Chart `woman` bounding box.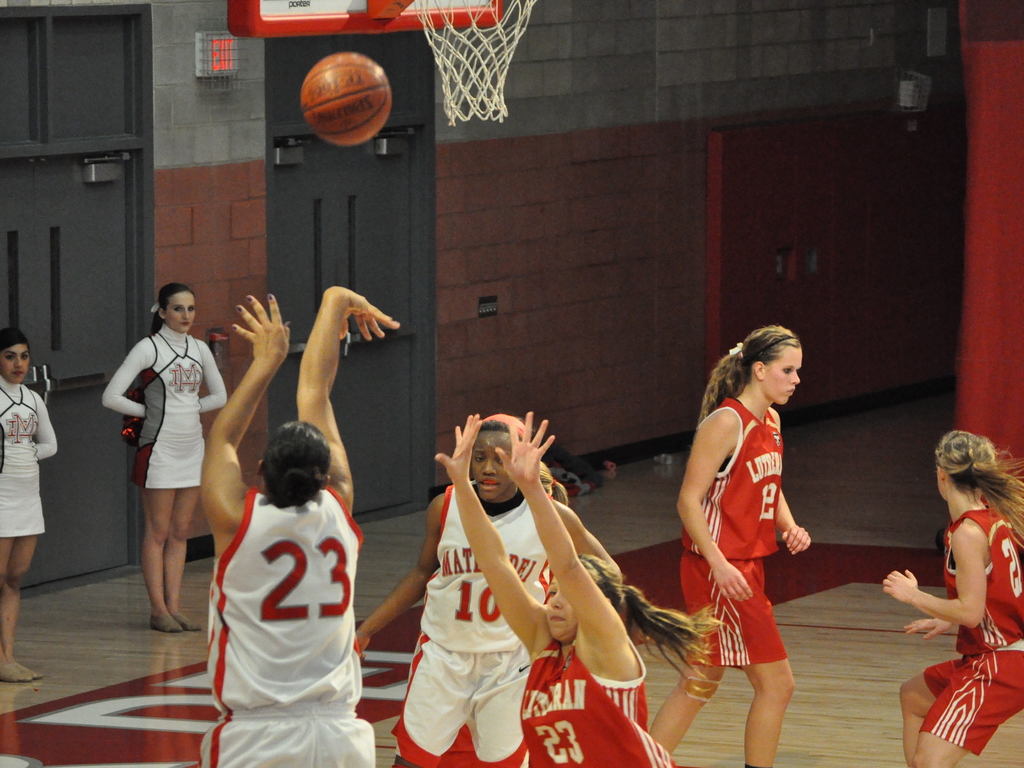
Charted: {"x1": 432, "y1": 408, "x2": 739, "y2": 767}.
